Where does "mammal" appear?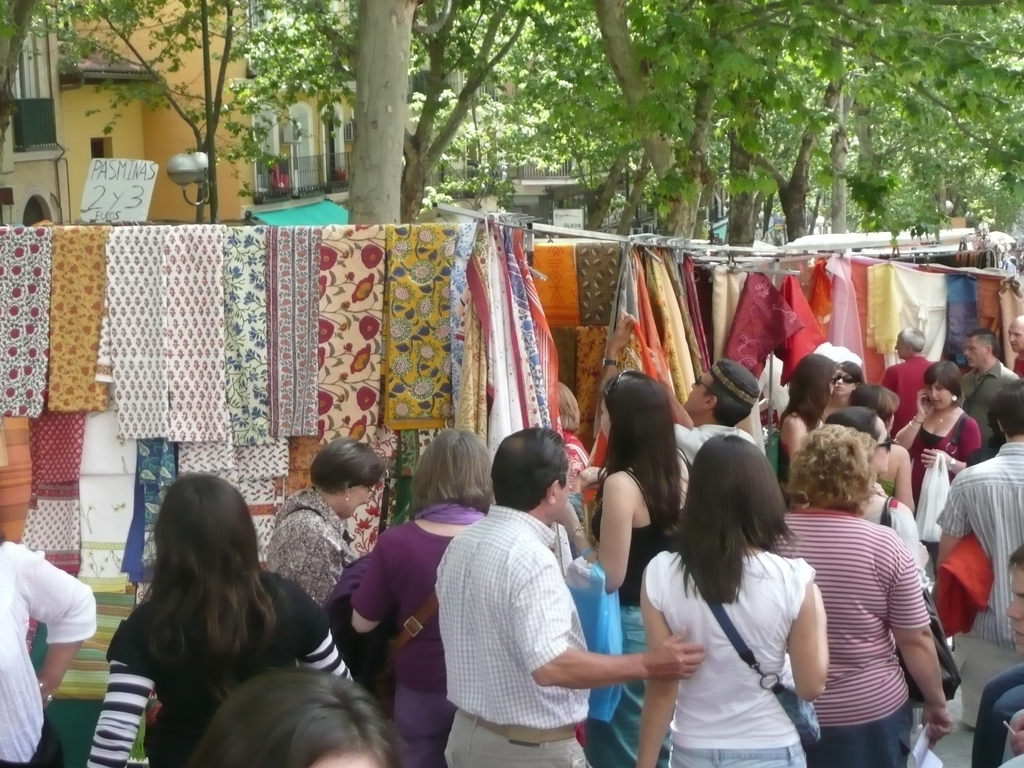
Appears at (1002,547,1023,767).
